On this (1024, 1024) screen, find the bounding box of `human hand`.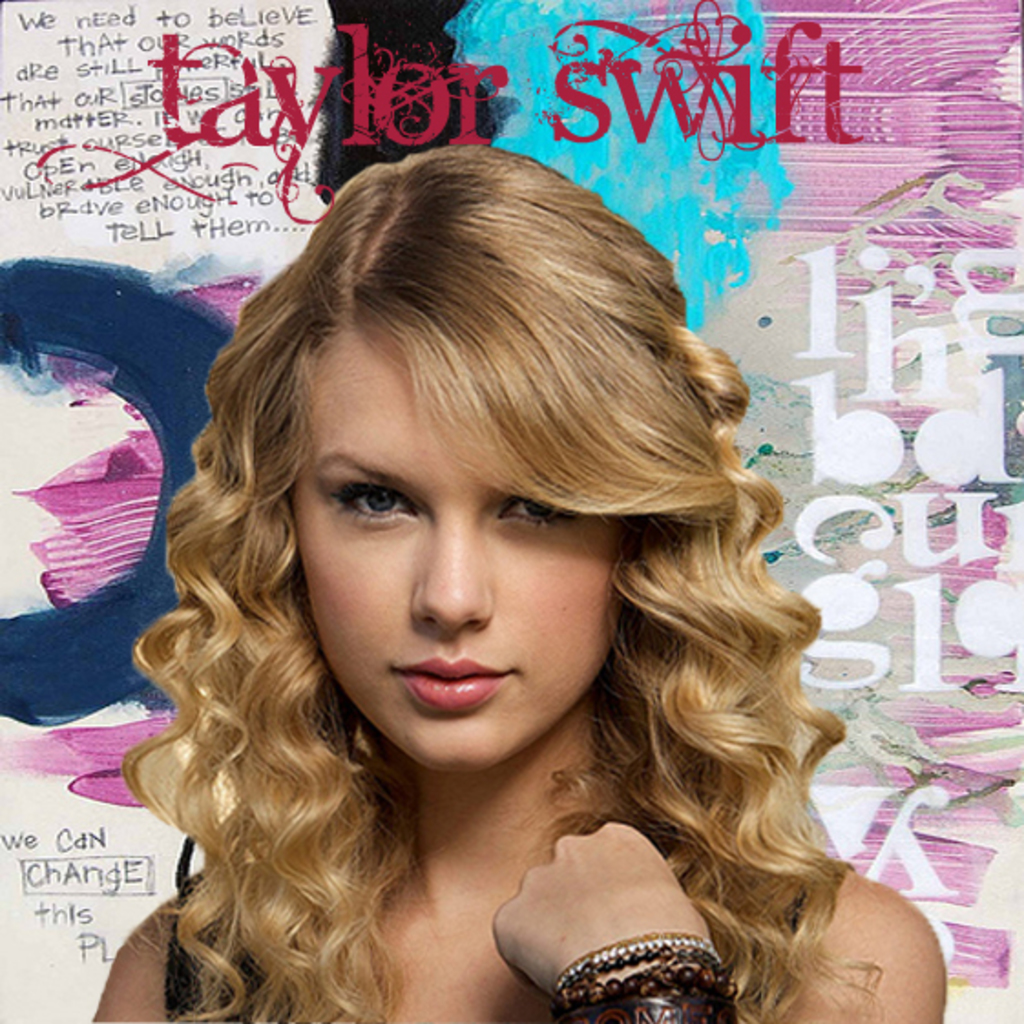
Bounding box: (x1=486, y1=820, x2=745, y2=1000).
